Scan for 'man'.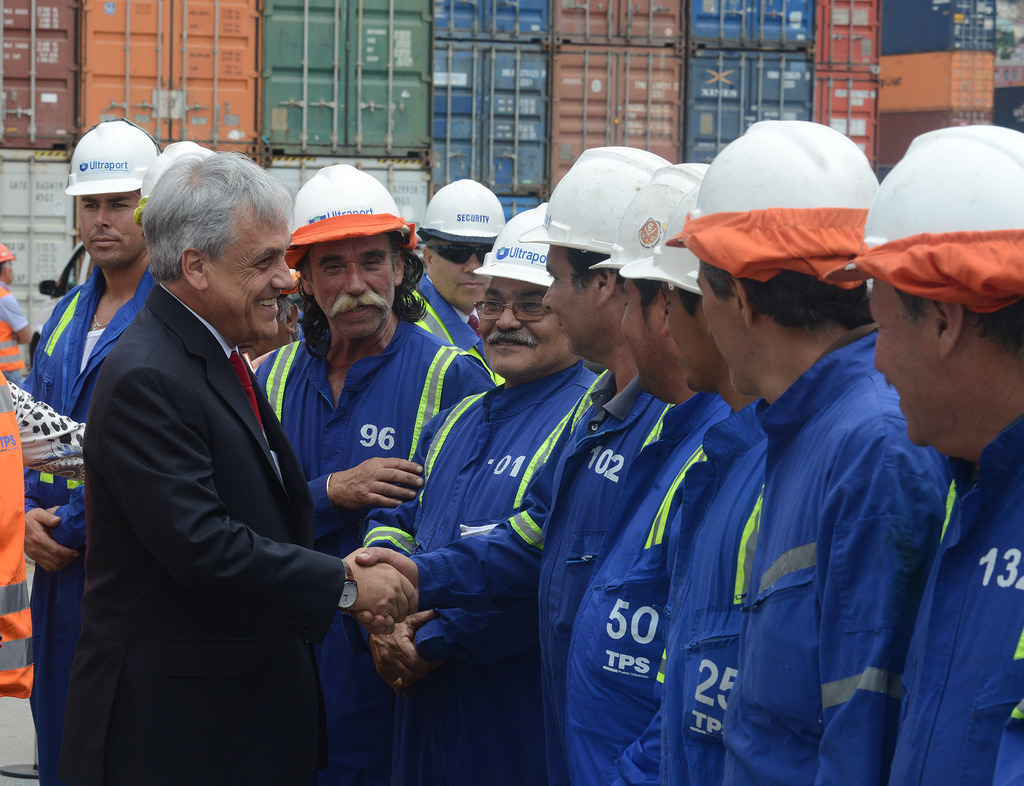
Scan result: [657, 186, 774, 785].
